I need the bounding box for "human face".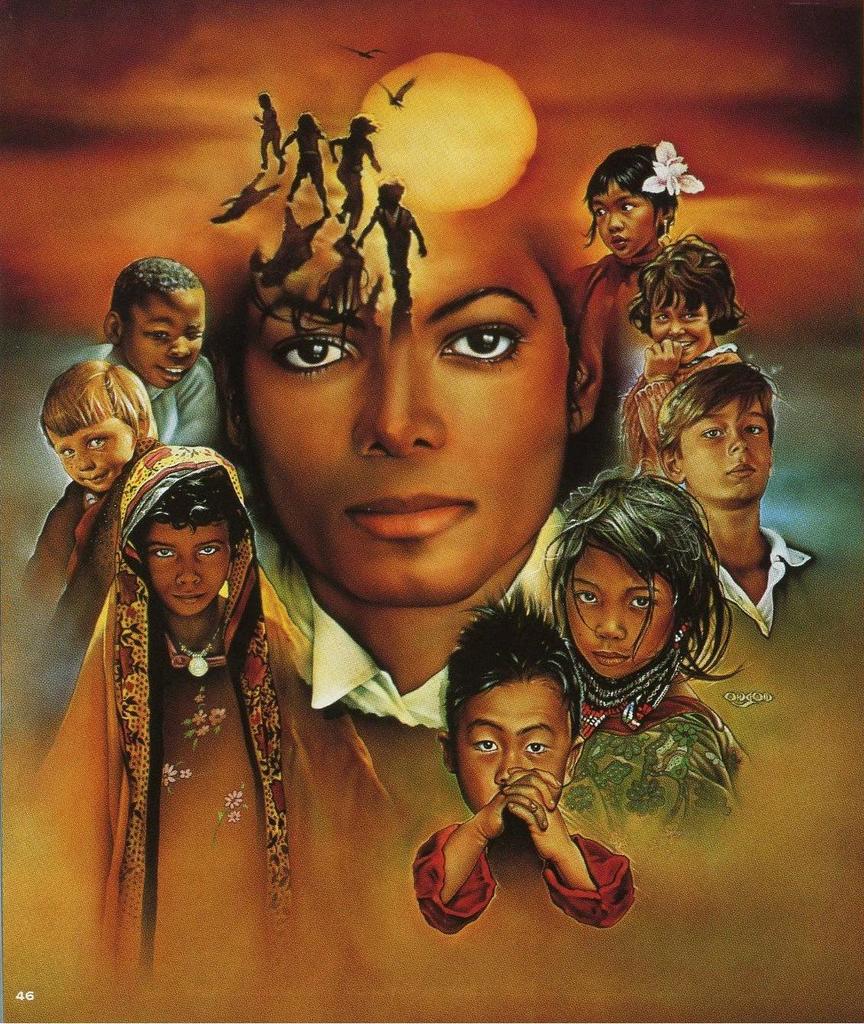
Here it is: (left=448, top=677, right=577, bottom=809).
